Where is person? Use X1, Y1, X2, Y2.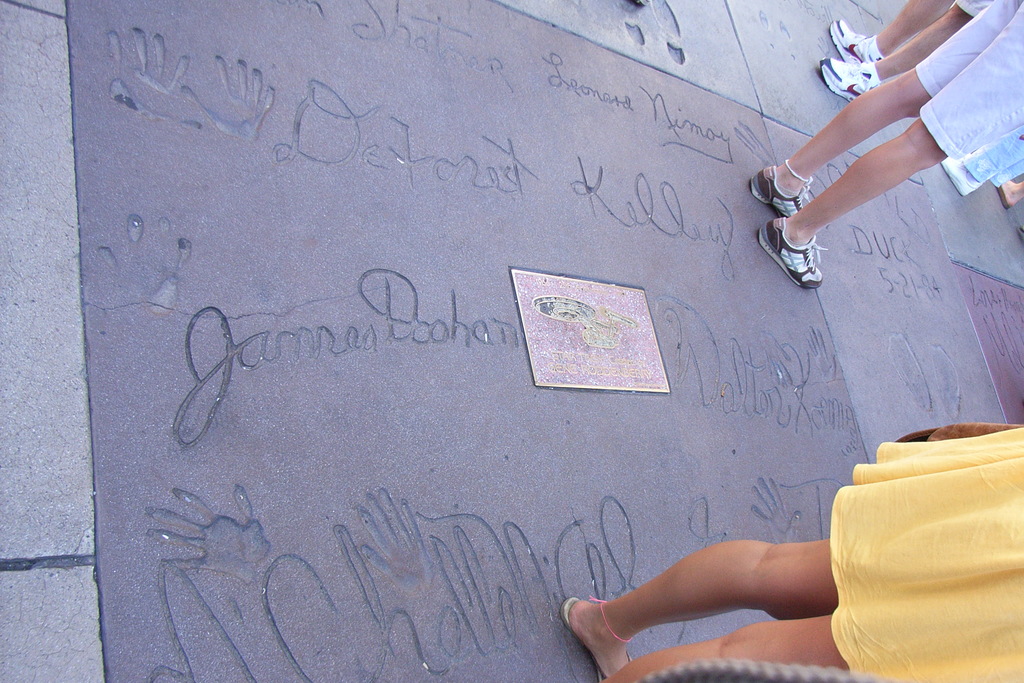
557, 421, 1023, 682.
